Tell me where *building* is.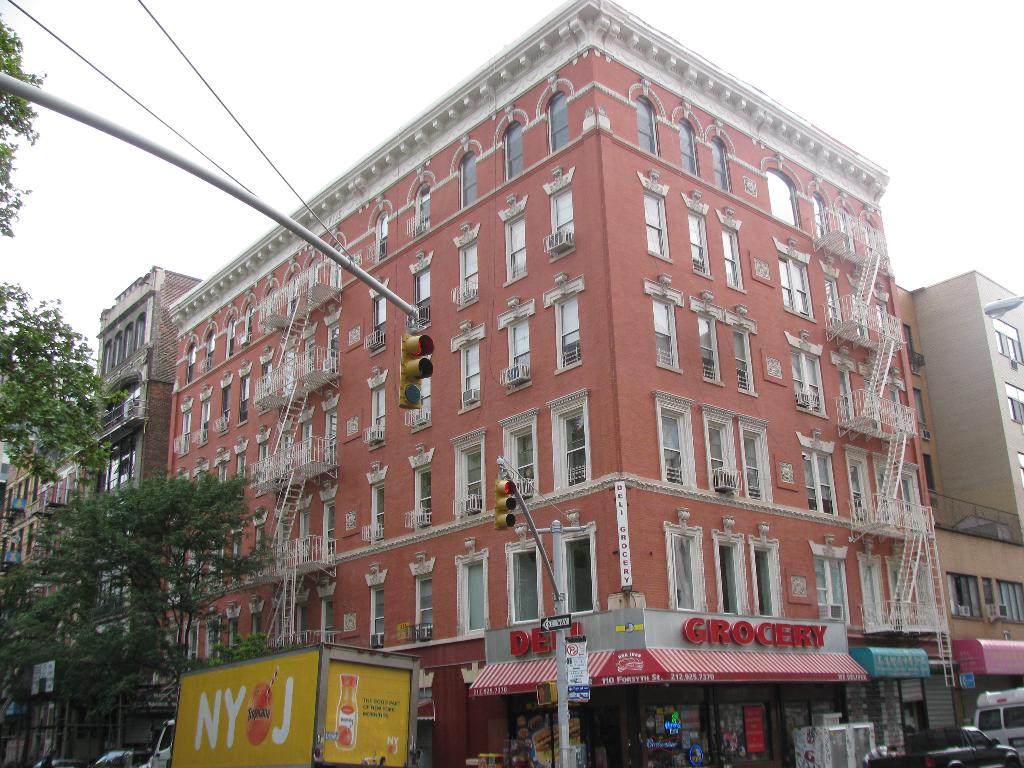
*building* is at pyautogui.locateOnScreen(0, 265, 208, 767).
